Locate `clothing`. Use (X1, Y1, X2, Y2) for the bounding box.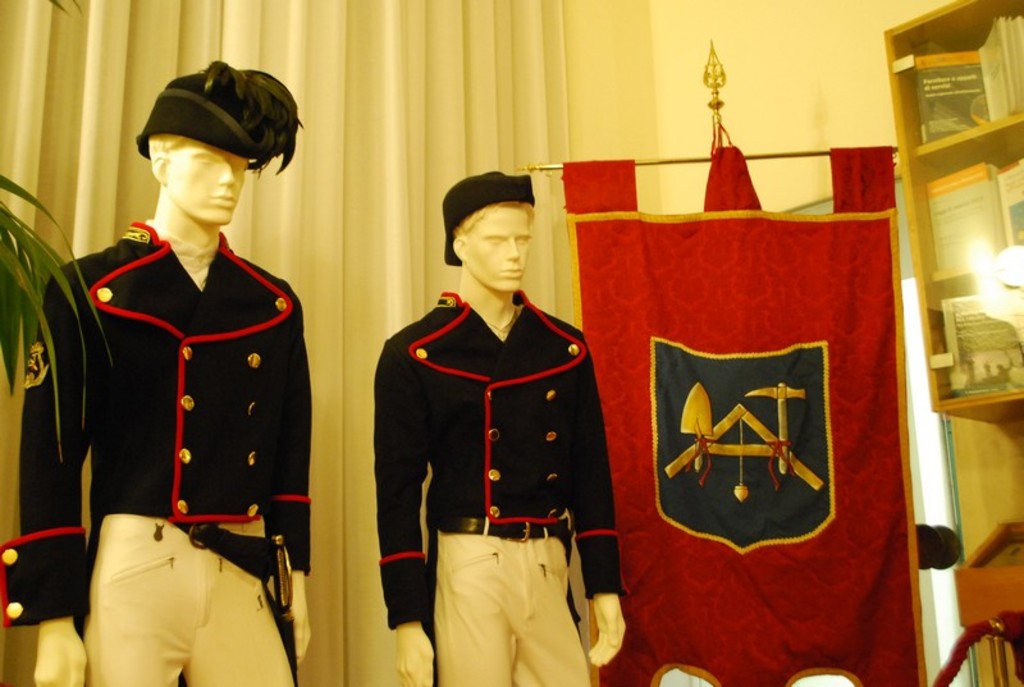
(63, 200, 312, 654).
